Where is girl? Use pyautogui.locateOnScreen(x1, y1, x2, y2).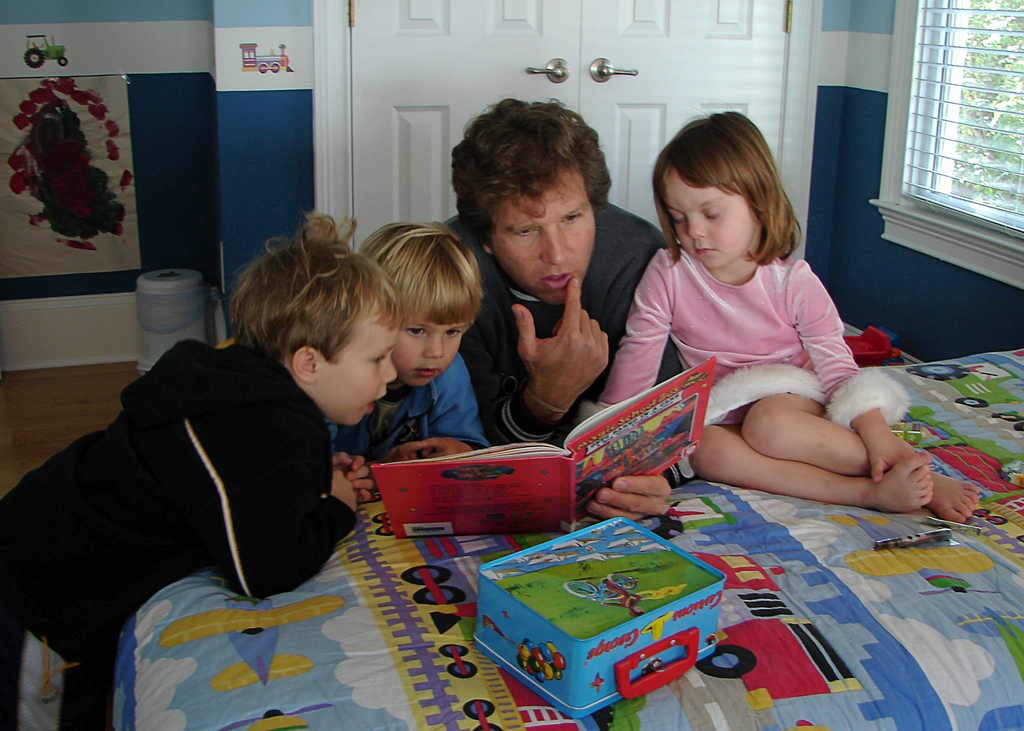
pyautogui.locateOnScreen(596, 108, 986, 522).
